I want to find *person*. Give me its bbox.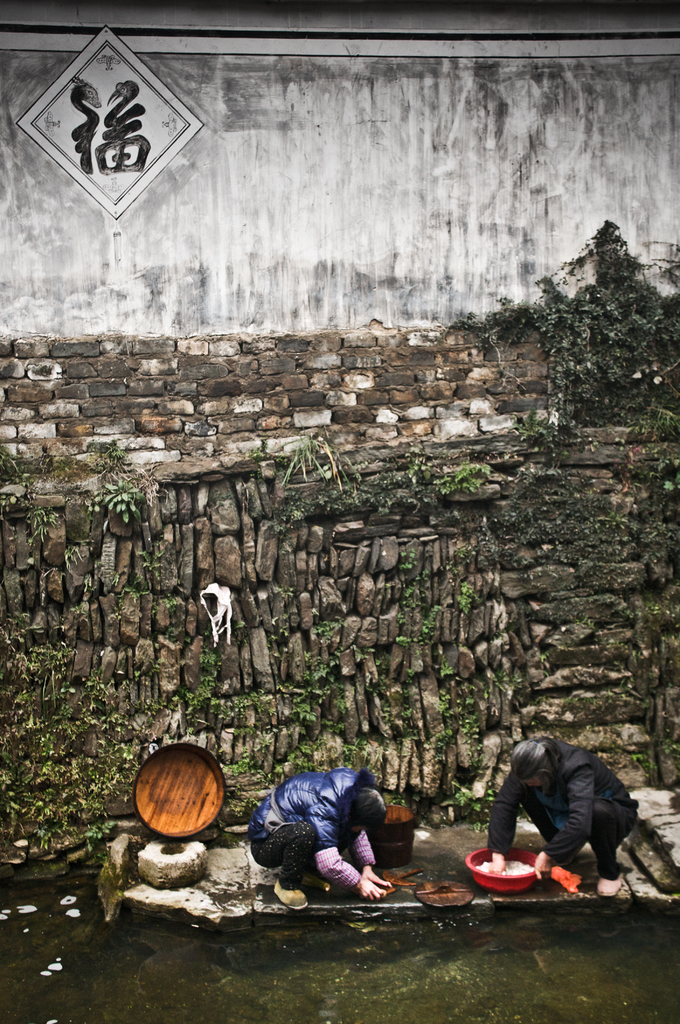
Rect(483, 726, 649, 907).
